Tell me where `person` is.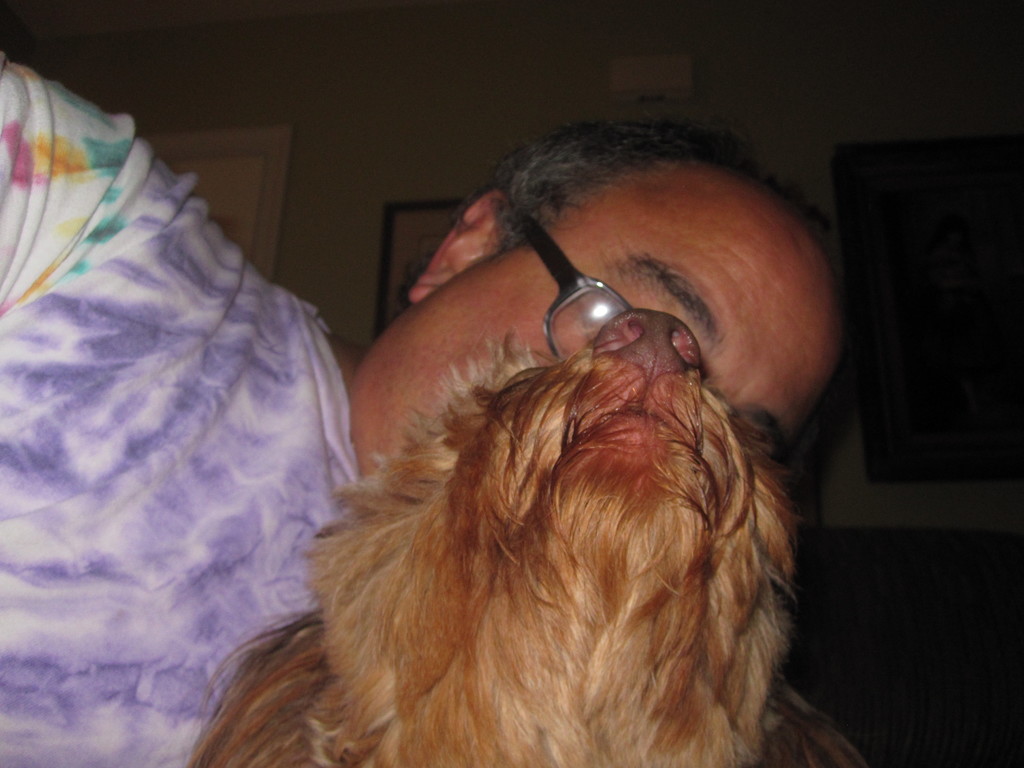
`person` is at select_region(0, 40, 856, 767).
